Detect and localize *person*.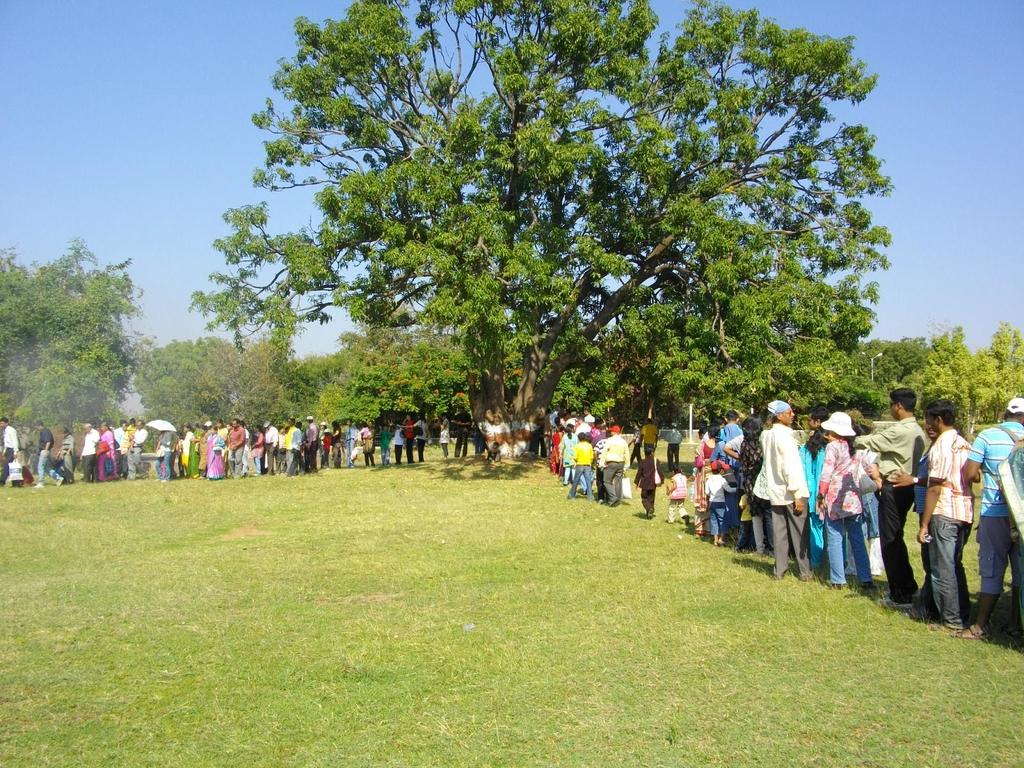
Localized at bbox(31, 417, 63, 491).
